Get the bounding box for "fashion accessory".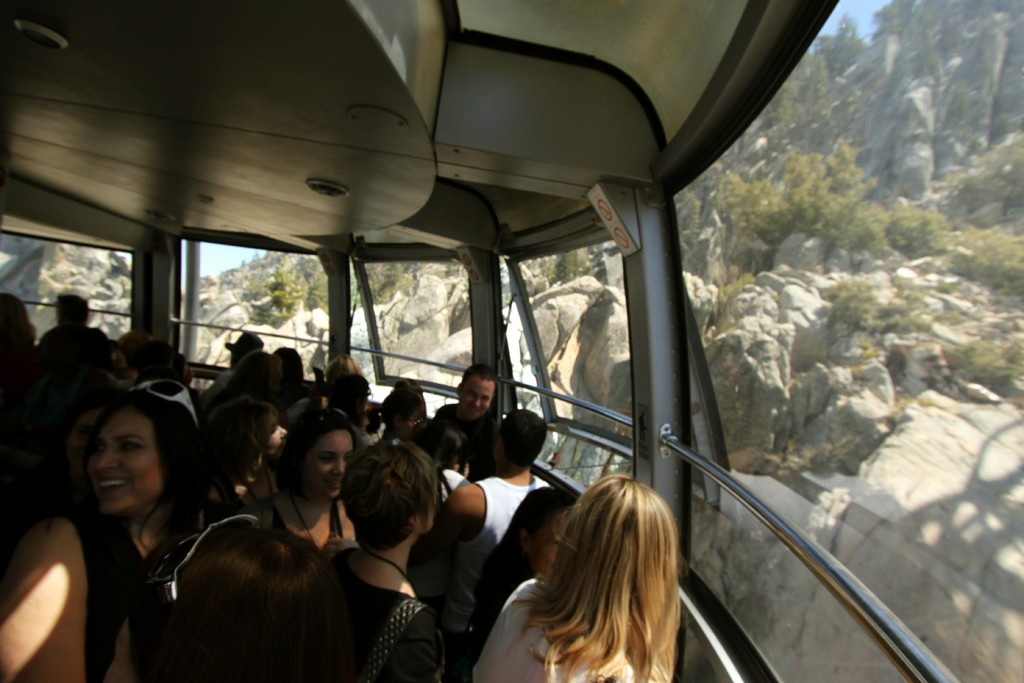
235:468:278:505.
